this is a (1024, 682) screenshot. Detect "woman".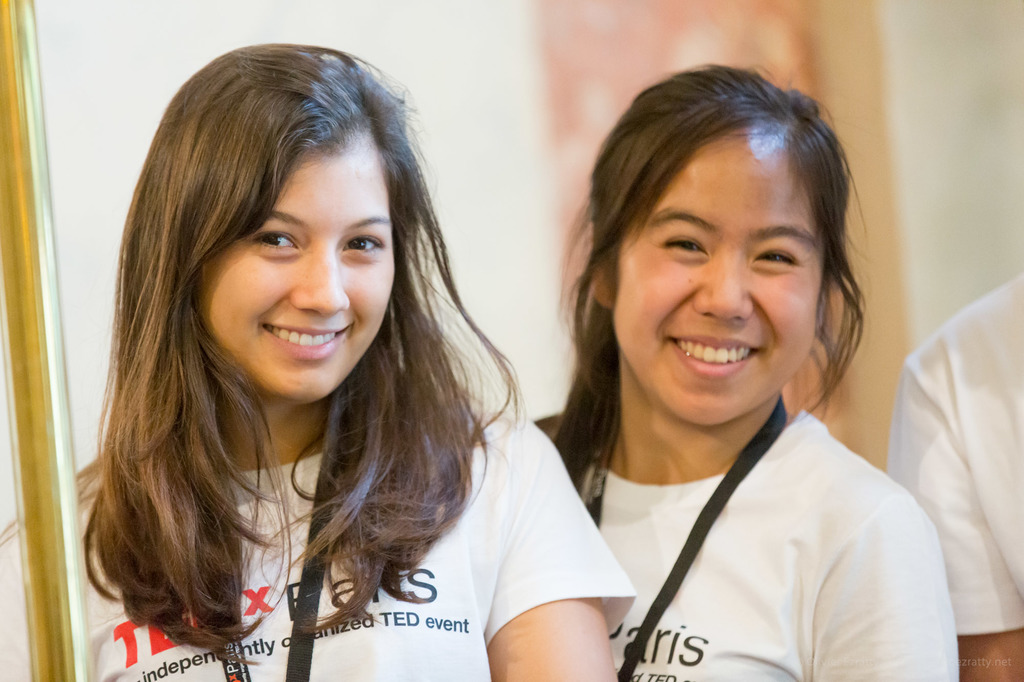
(0,39,625,681).
